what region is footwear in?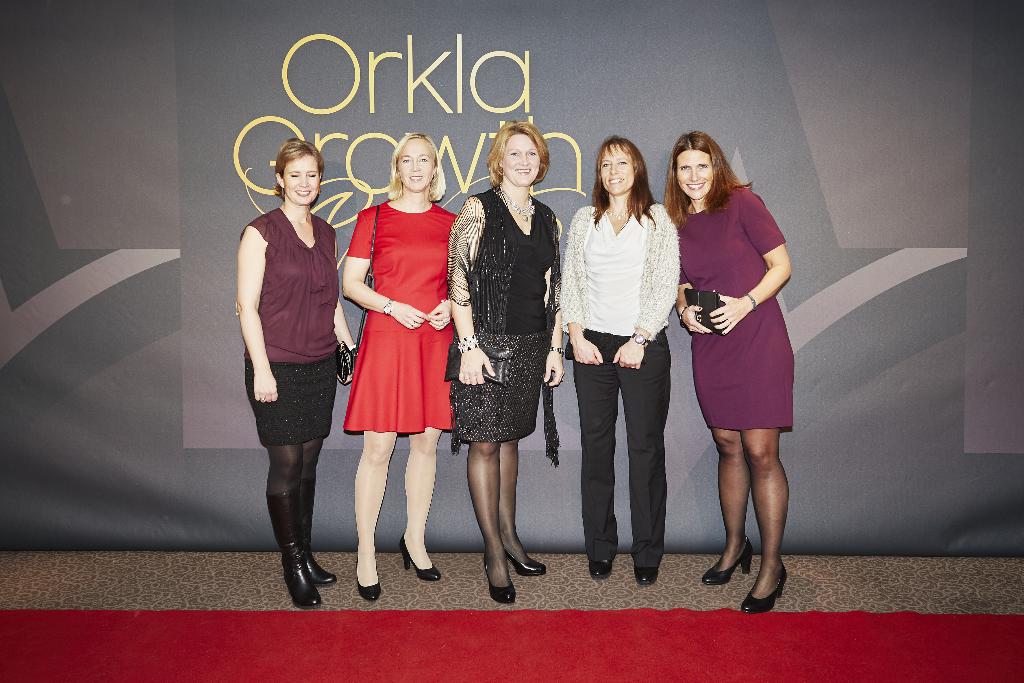
detection(266, 522, 319, 608).
